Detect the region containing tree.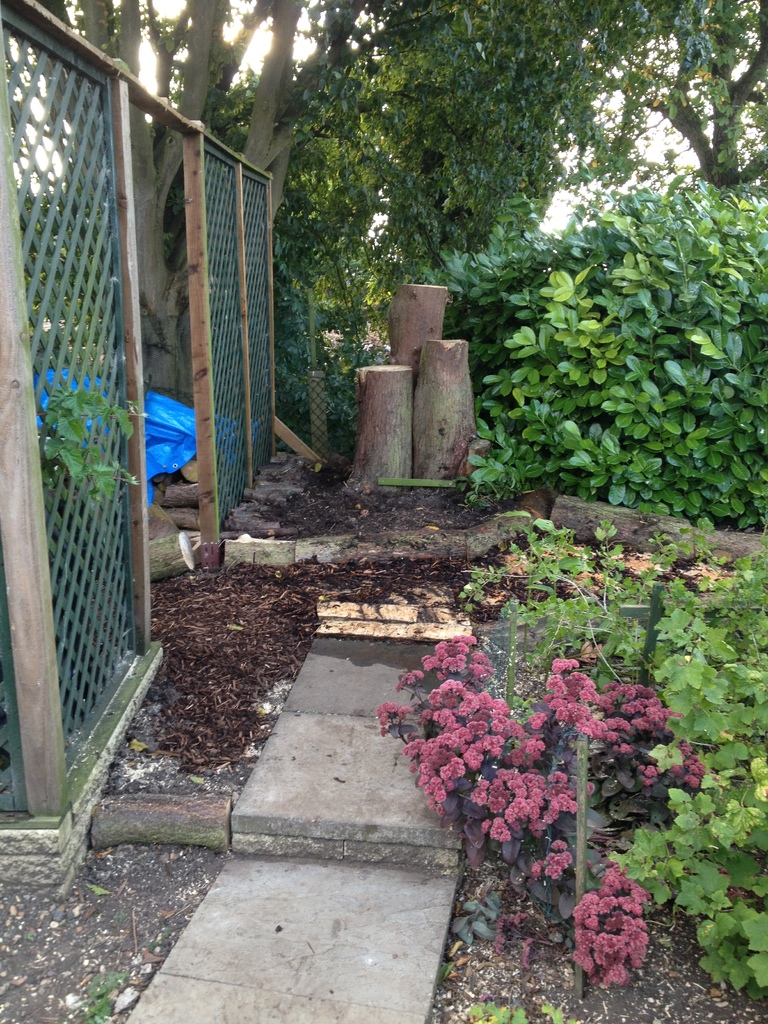
box(0, 0, 767, 452).
